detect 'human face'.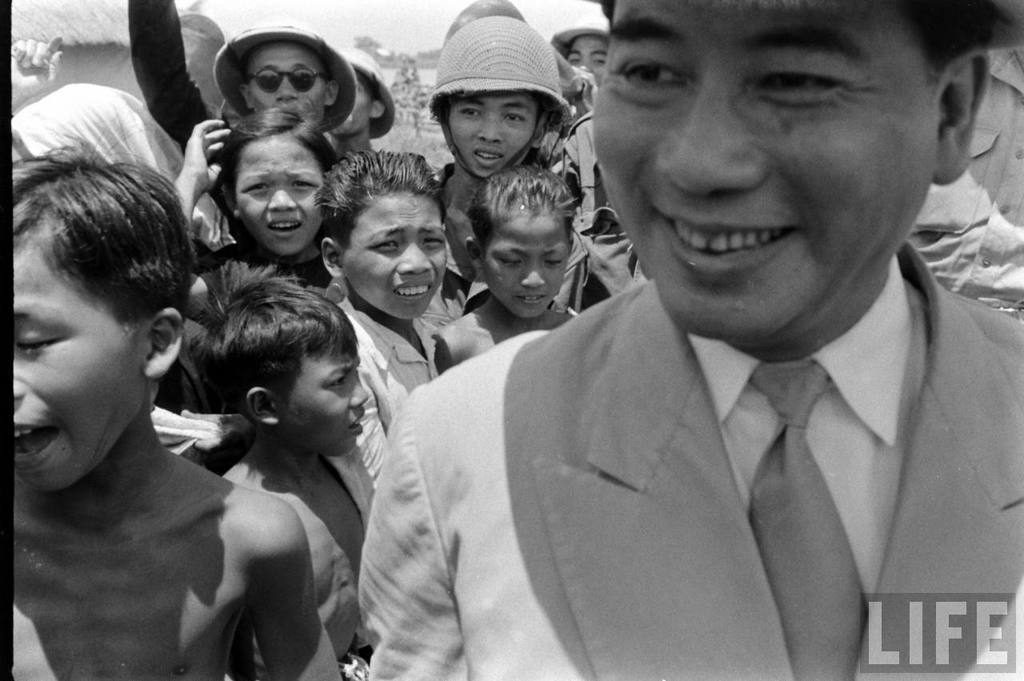
Detected at box(589, 0, 935, 343).
